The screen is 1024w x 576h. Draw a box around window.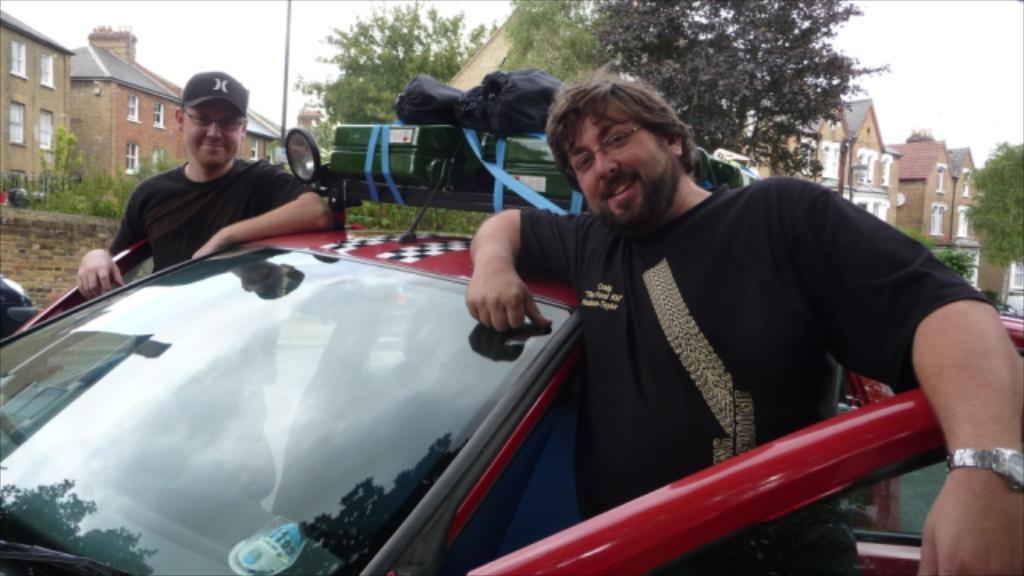
x1=819 y1=141 x2=848 y2=181.
